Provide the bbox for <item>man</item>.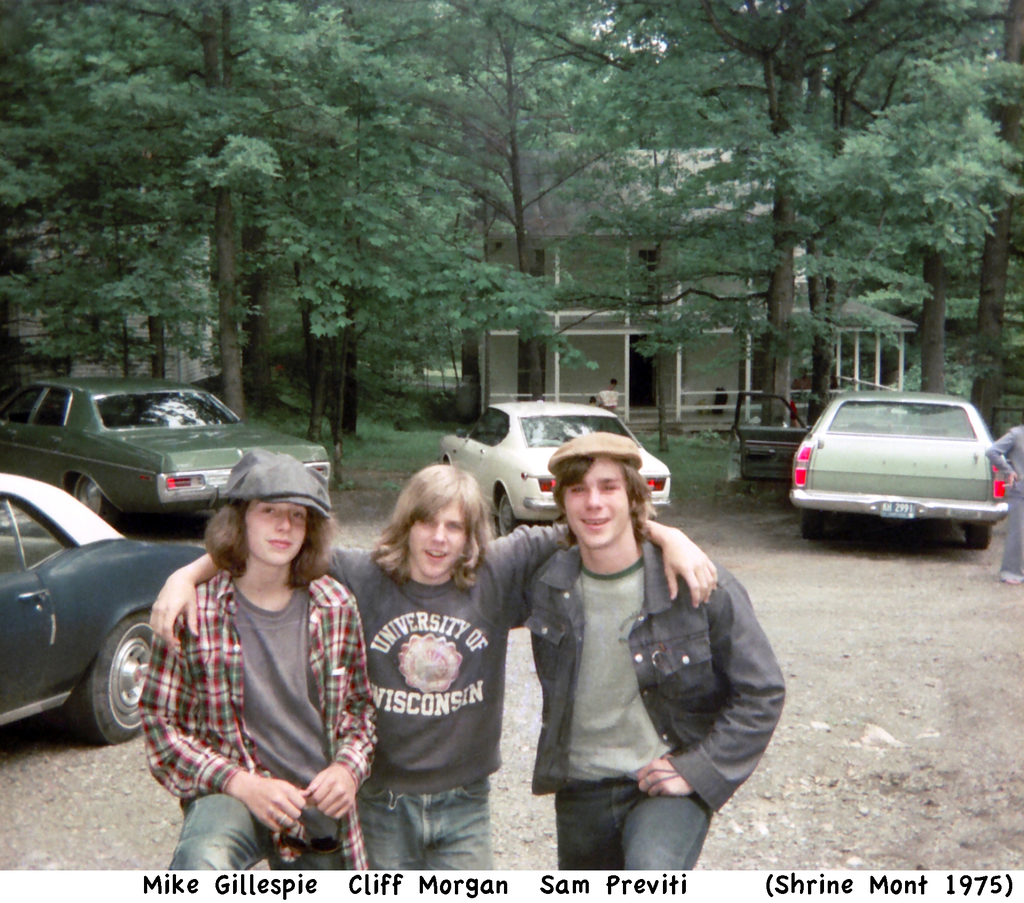
x1=149 y1=457 x2=722 y2=866.
